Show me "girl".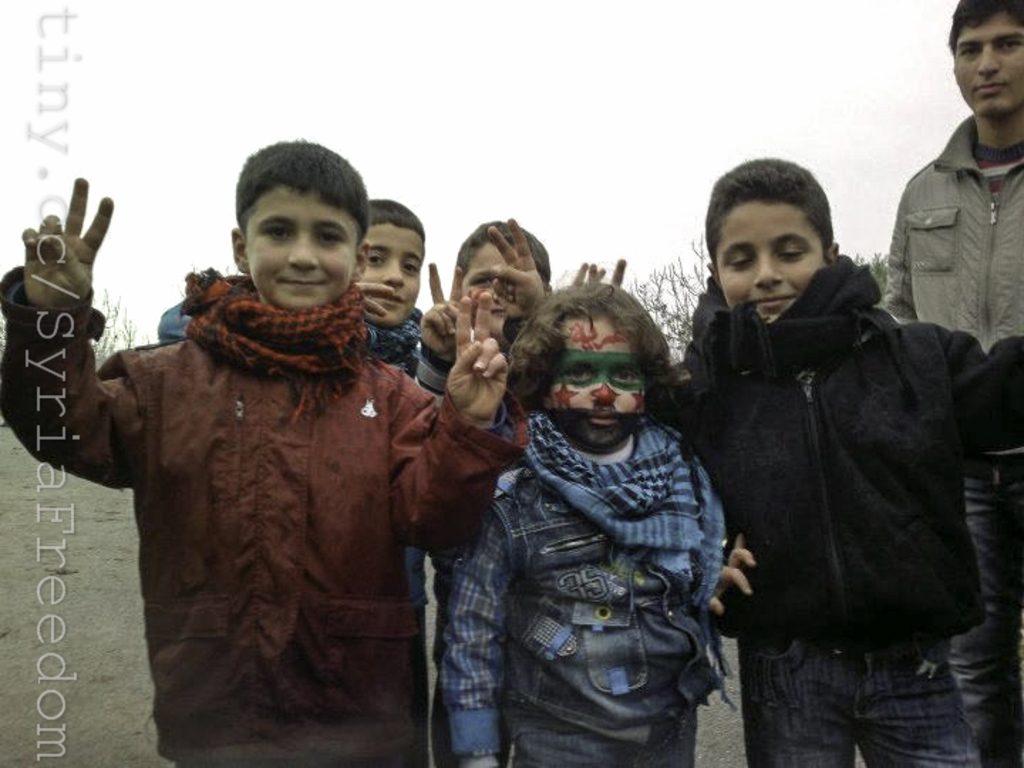
"girl" is here: 435, 280, 728, 767.
